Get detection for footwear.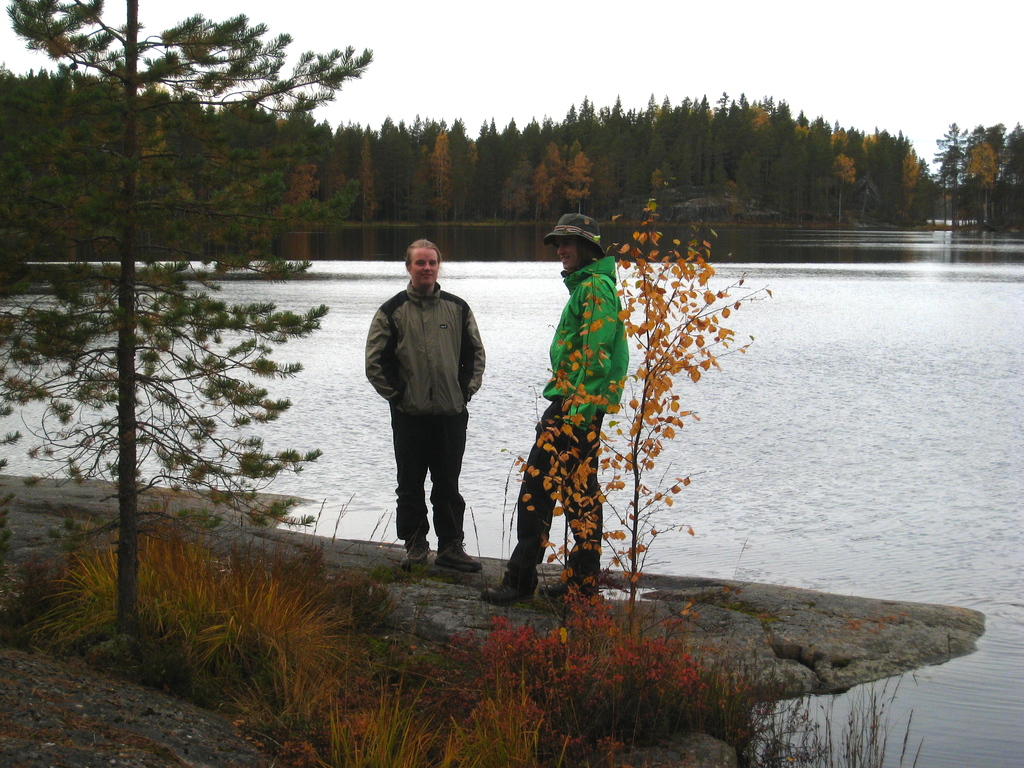
Detection: (398, 535, 430, 570).
